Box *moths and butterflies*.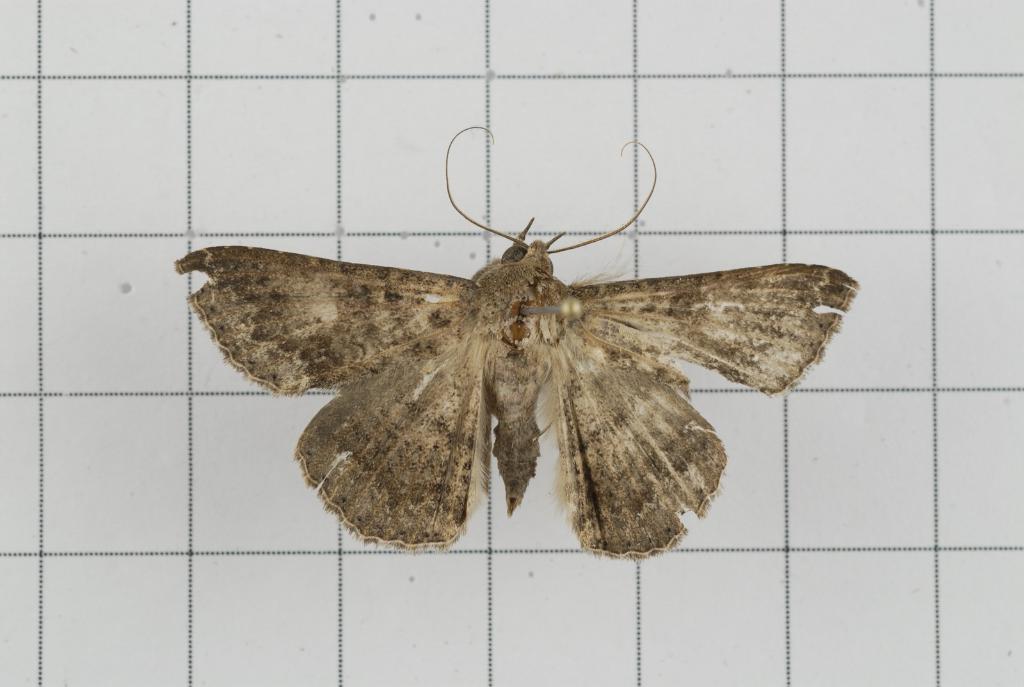
{"x1": 173, "y1": 122, "x2": 868, "y2": 562}.
